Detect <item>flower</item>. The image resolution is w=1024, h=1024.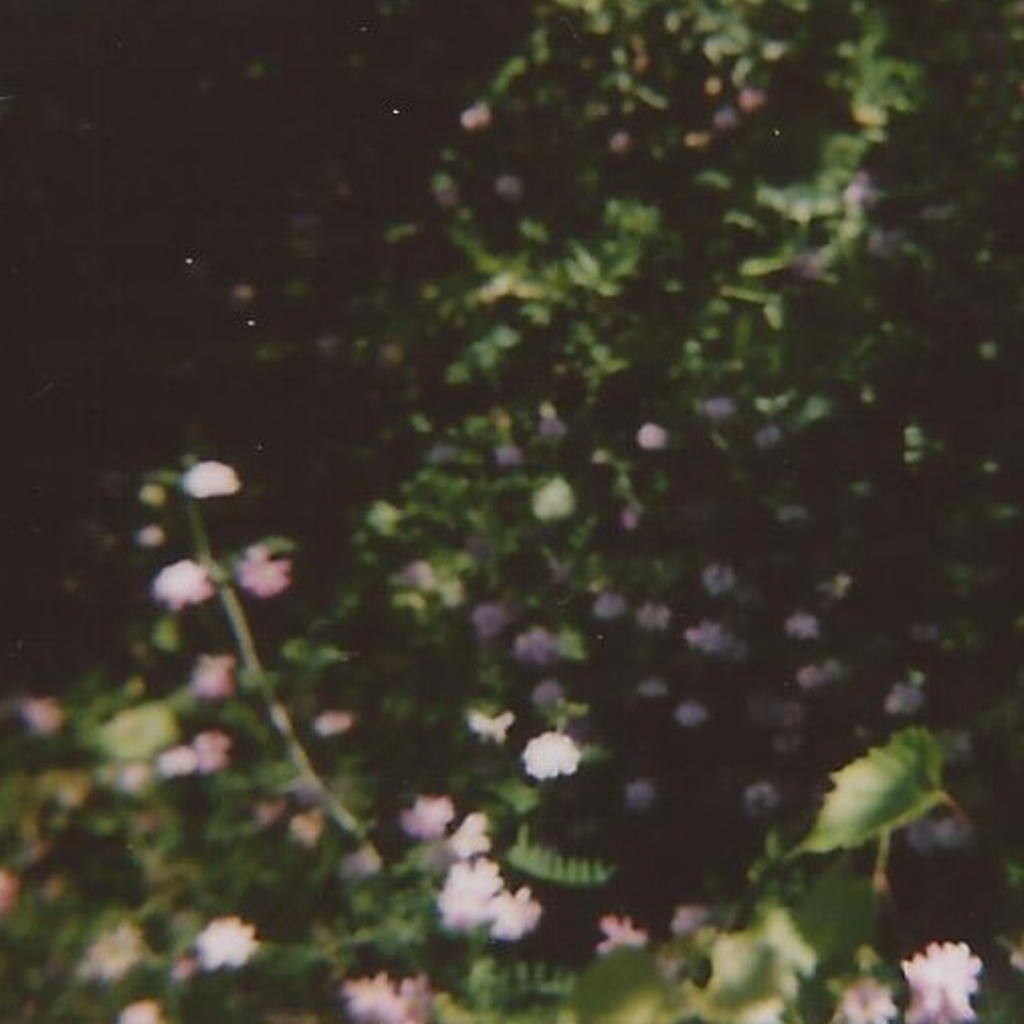
detection(202, 729, 232, 774).
